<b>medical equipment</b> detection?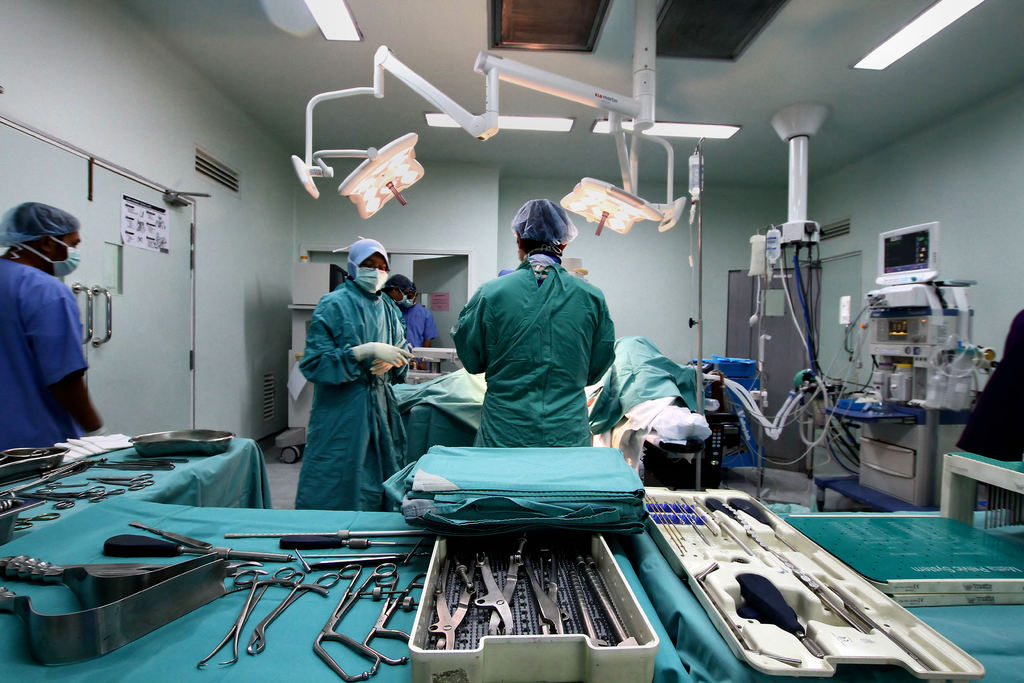
rect(872, 227, 1007, 408)
